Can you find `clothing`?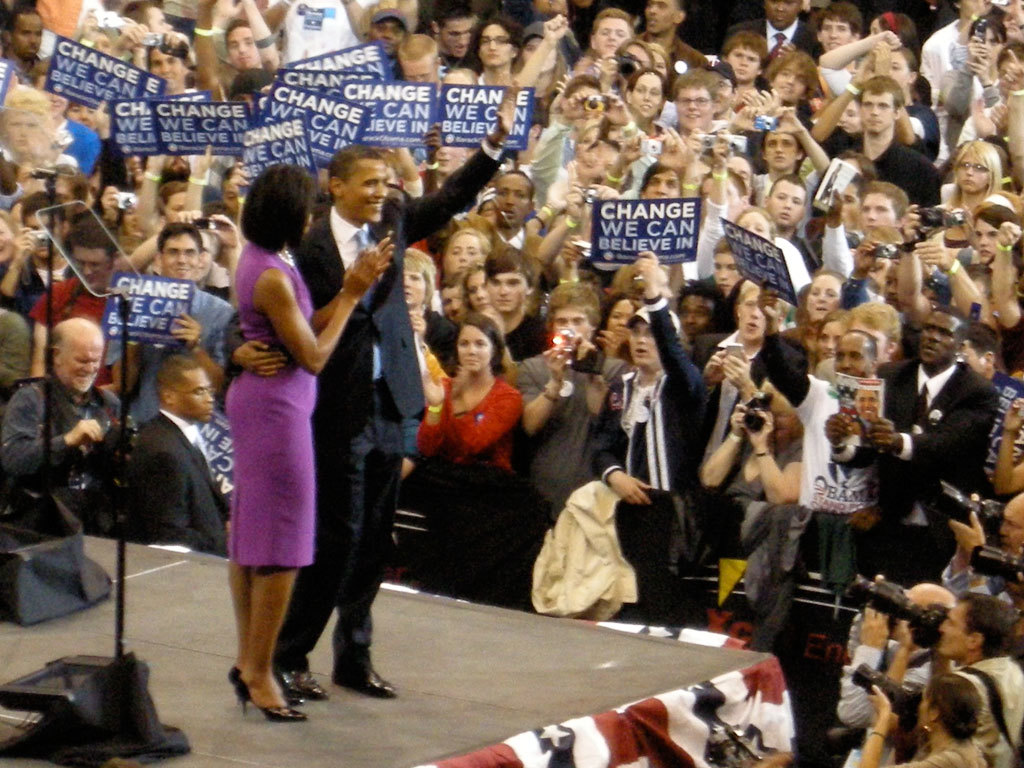
Yes, bounding box: crop(691, 186, 752, 306).
